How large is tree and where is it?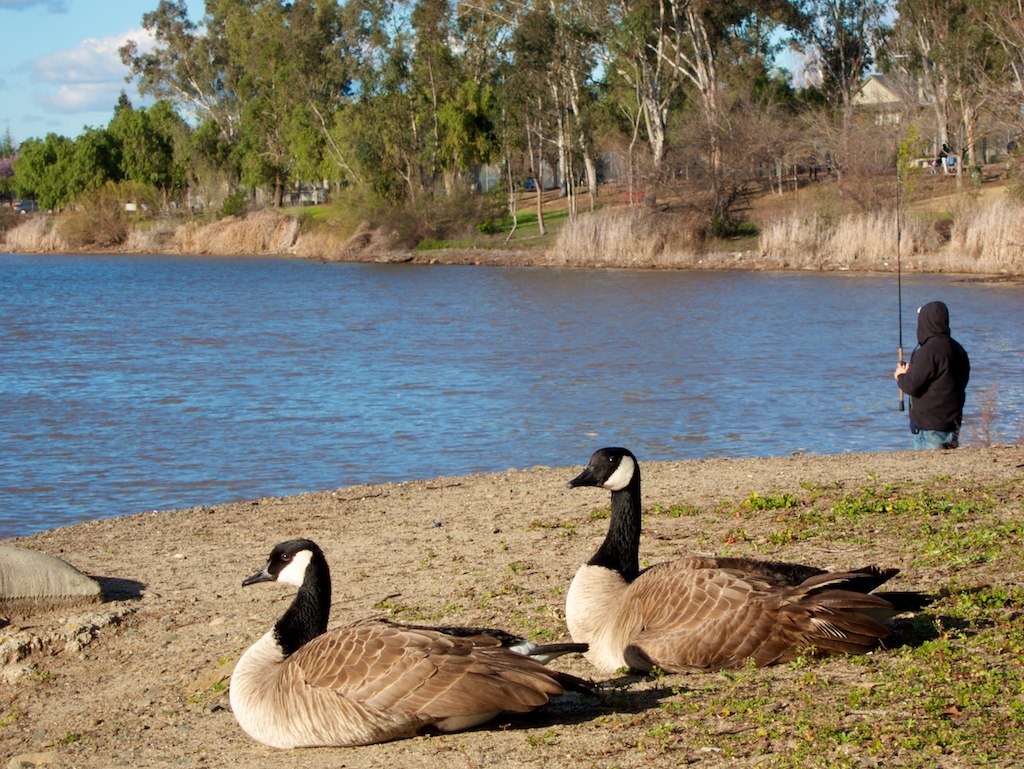
Bounding box: <box>125,0,280,200</box>.
